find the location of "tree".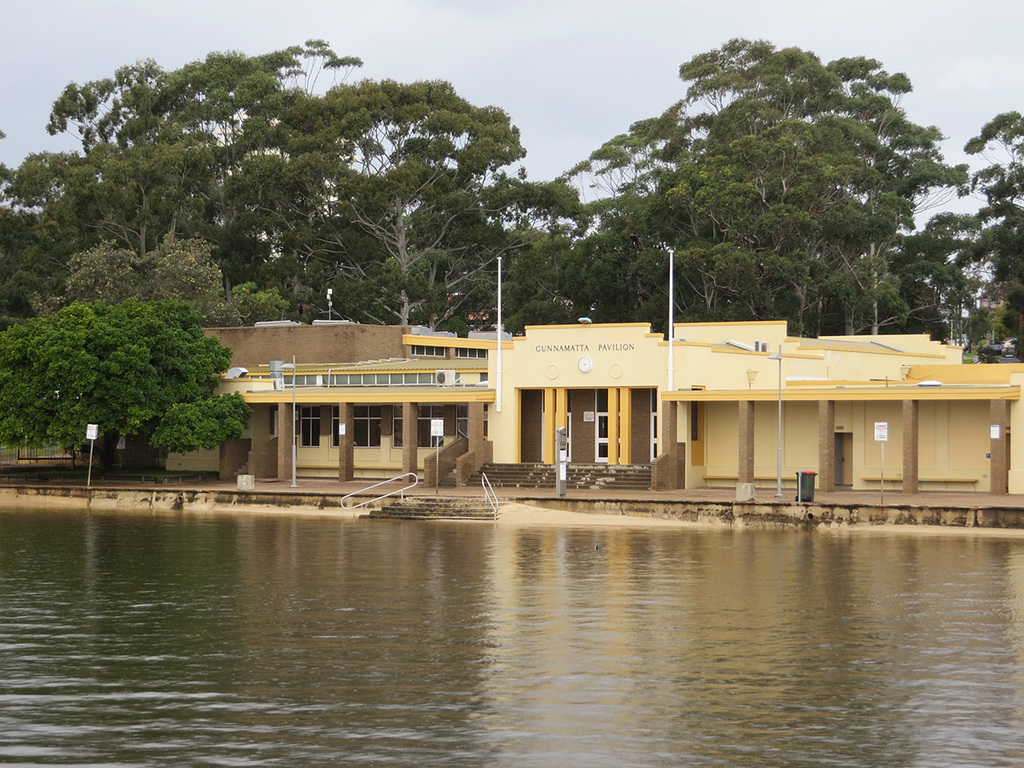
Location: detection(226, 64, 575, 326).
